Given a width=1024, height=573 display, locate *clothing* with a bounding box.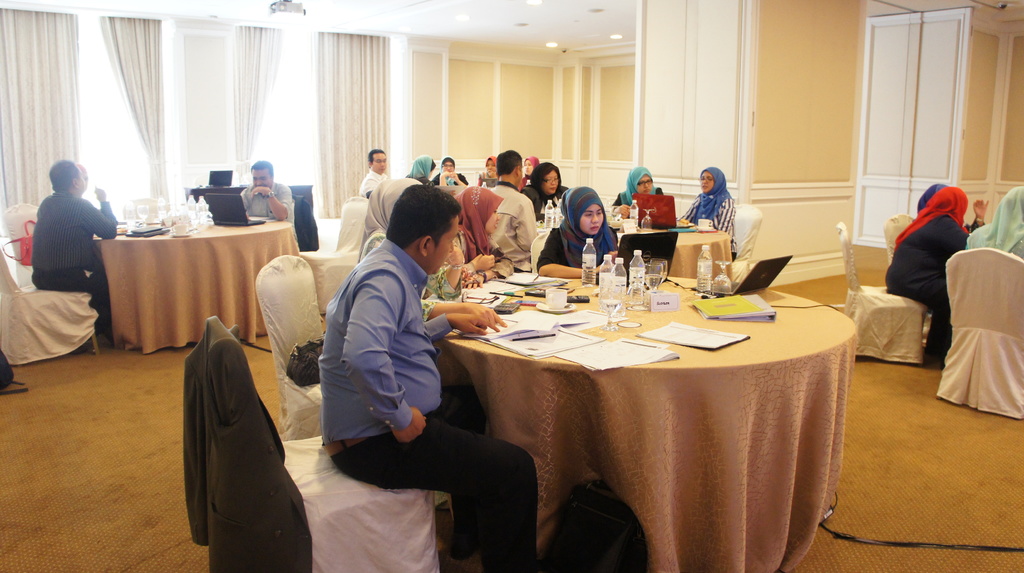
Located: box=[612, 165, 665, 207].
